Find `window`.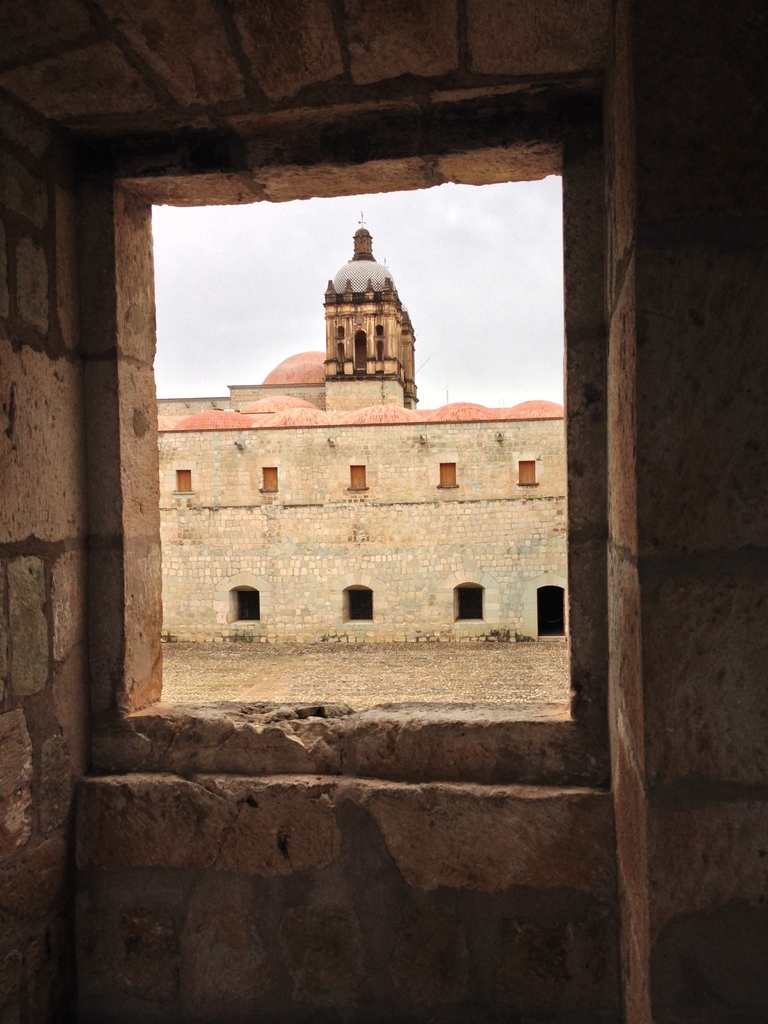
box=[172, 466, 191, 494].
